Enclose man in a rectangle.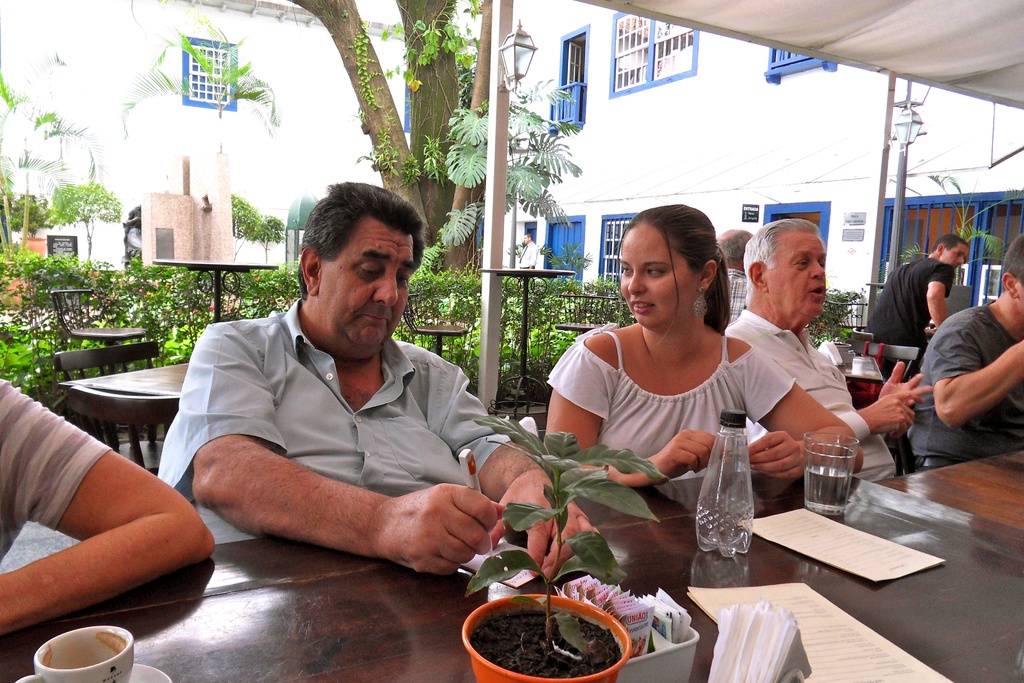
box(162, 173, 599, 579).
